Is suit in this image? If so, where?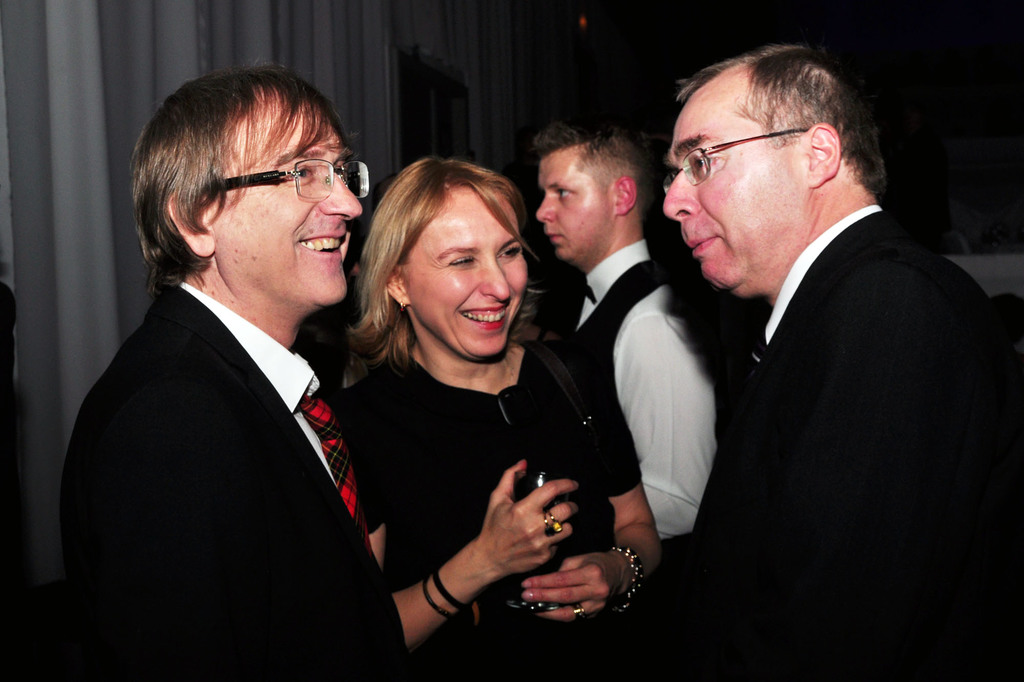
Yes, at {"left": 659, "top": 212, "right": 1023, "bottom": 669}.
